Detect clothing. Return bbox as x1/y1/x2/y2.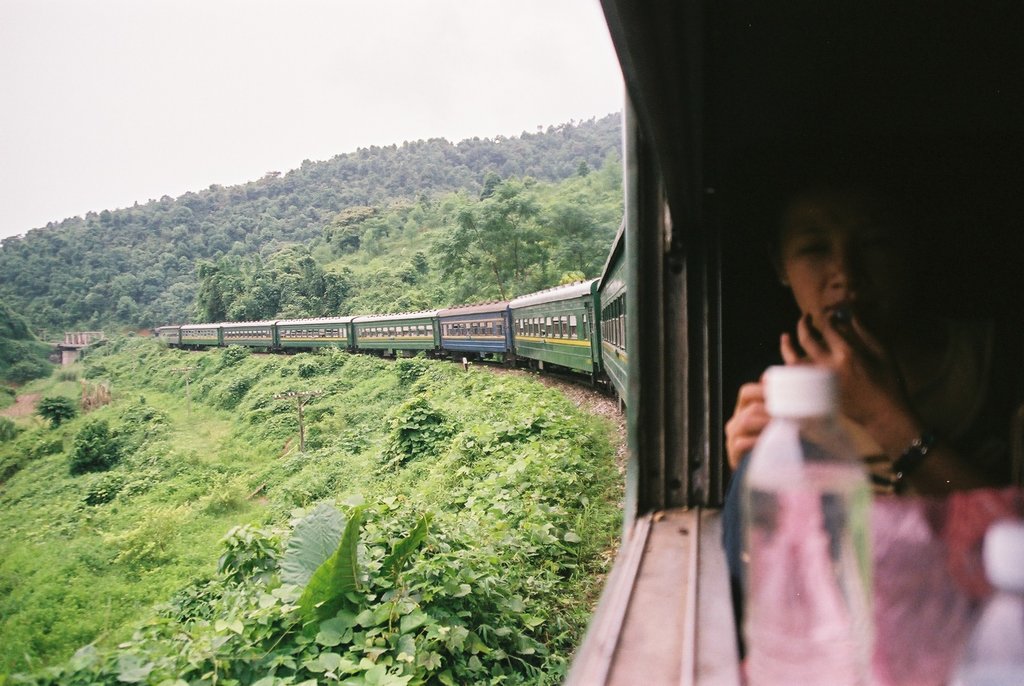
721/314/1005/596.
